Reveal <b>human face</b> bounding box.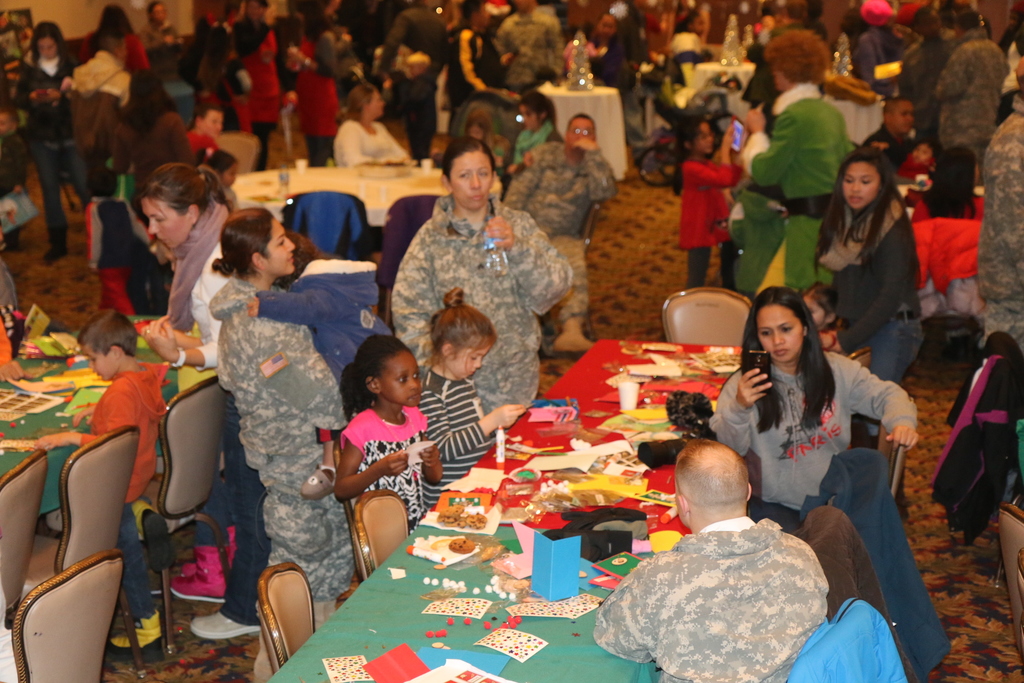
Revealed: left=698, top=121, right=714, bottom=152.
